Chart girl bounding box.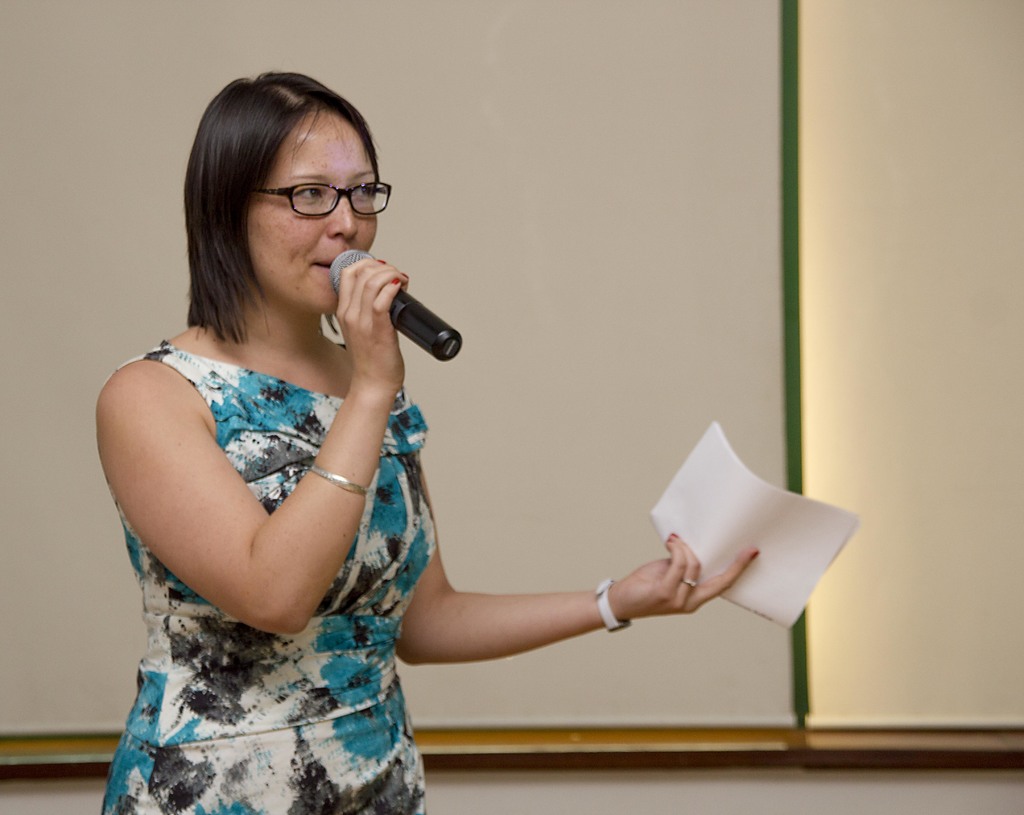
Charted: [97,70,762,814].
